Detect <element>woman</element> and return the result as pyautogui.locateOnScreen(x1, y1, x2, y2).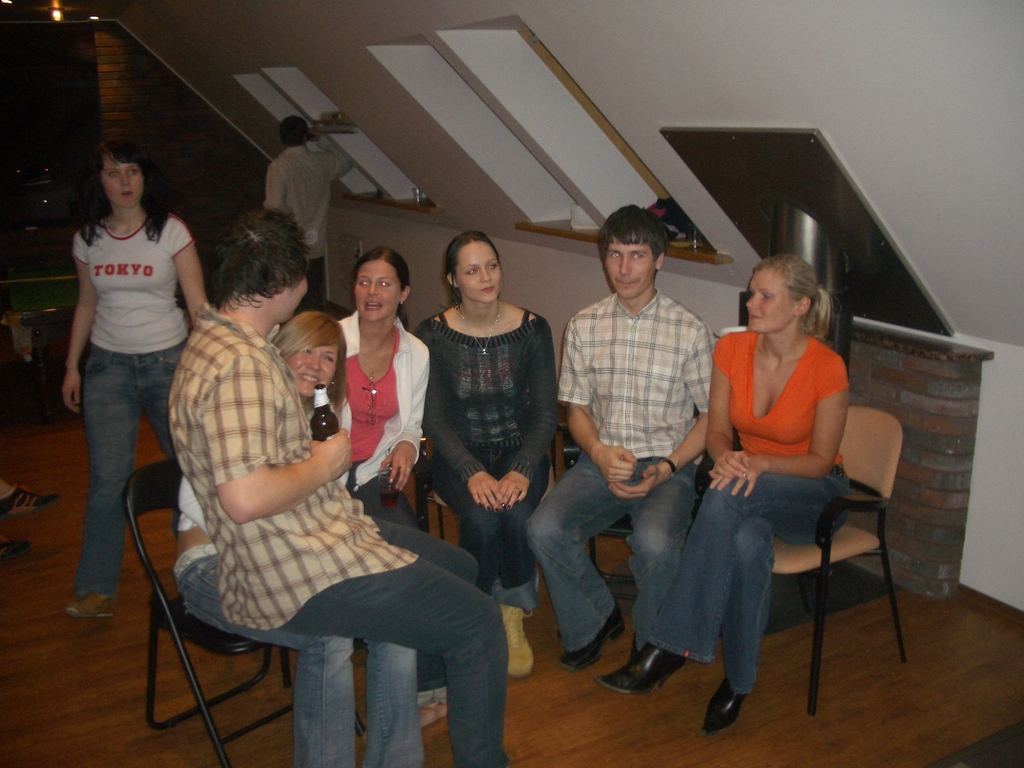
pyautogui.locateOnScreen(62, 140, 218, 619).
